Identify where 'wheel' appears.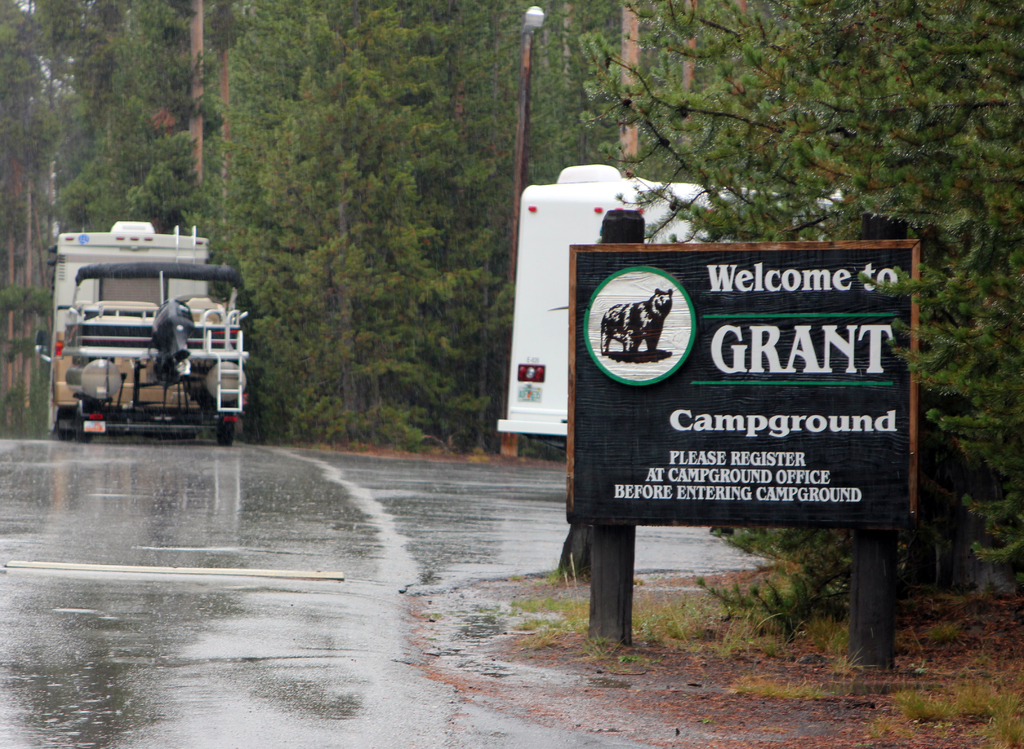
Appears at box=[56, 412, 73, 445].
